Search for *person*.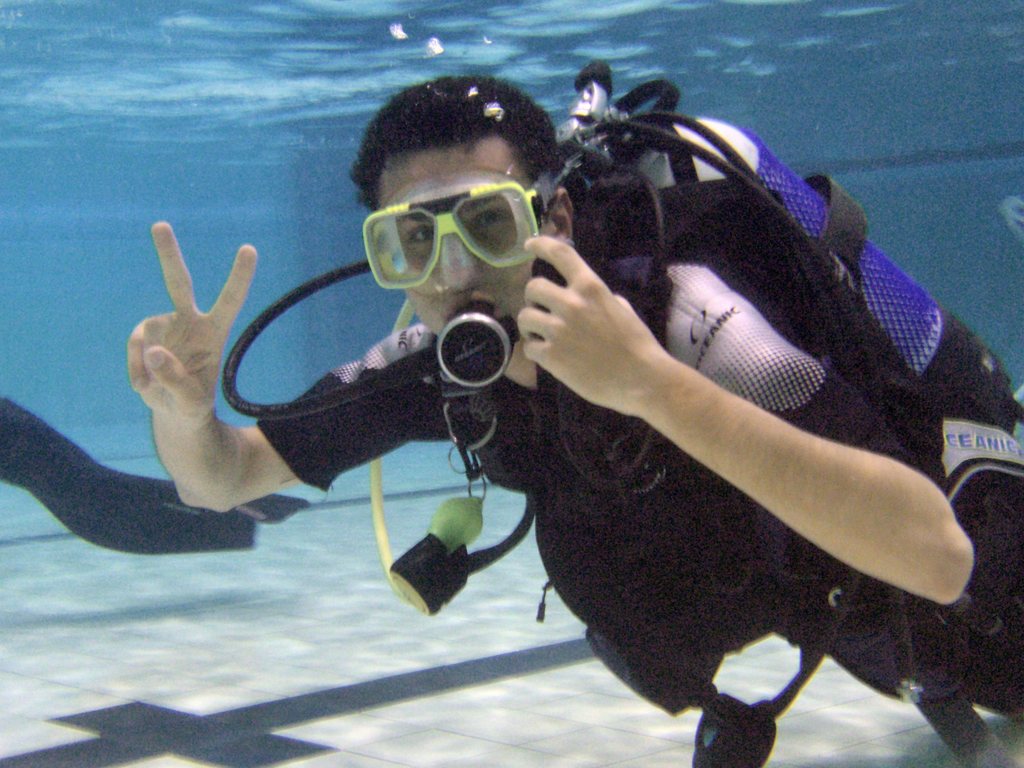
Found at x1=114, y1=62, x2=959, y2=725.
